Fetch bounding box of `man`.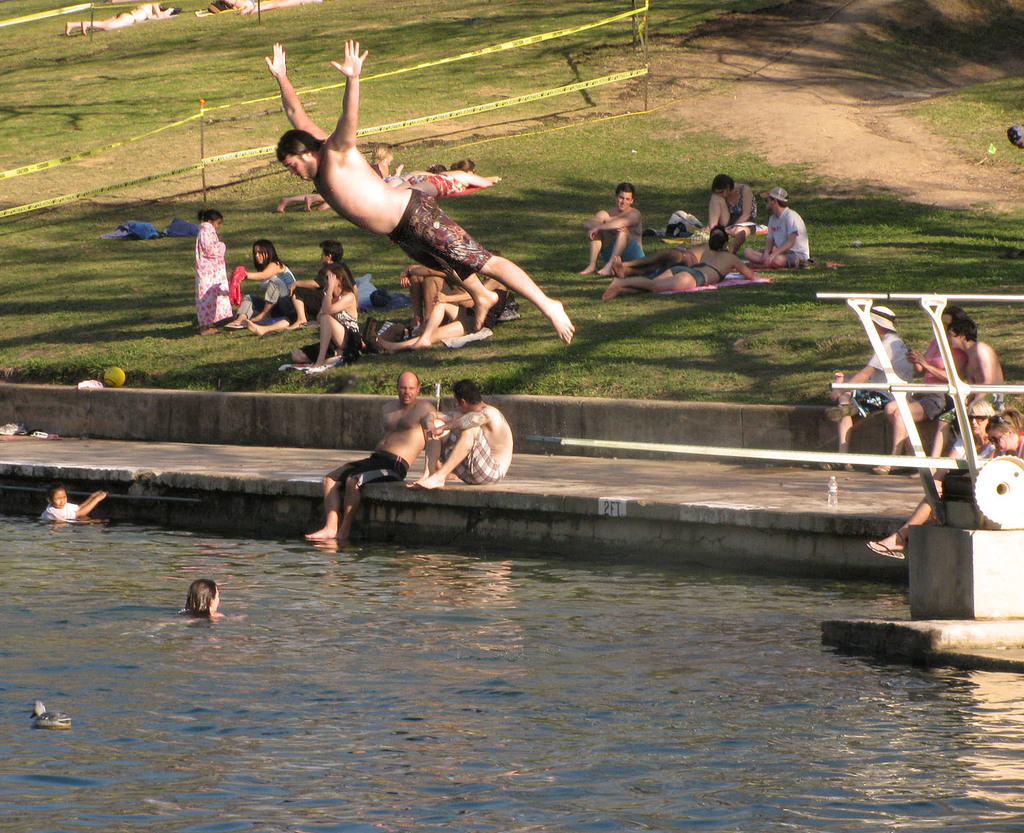
Bbox: 740/188/807/271.
